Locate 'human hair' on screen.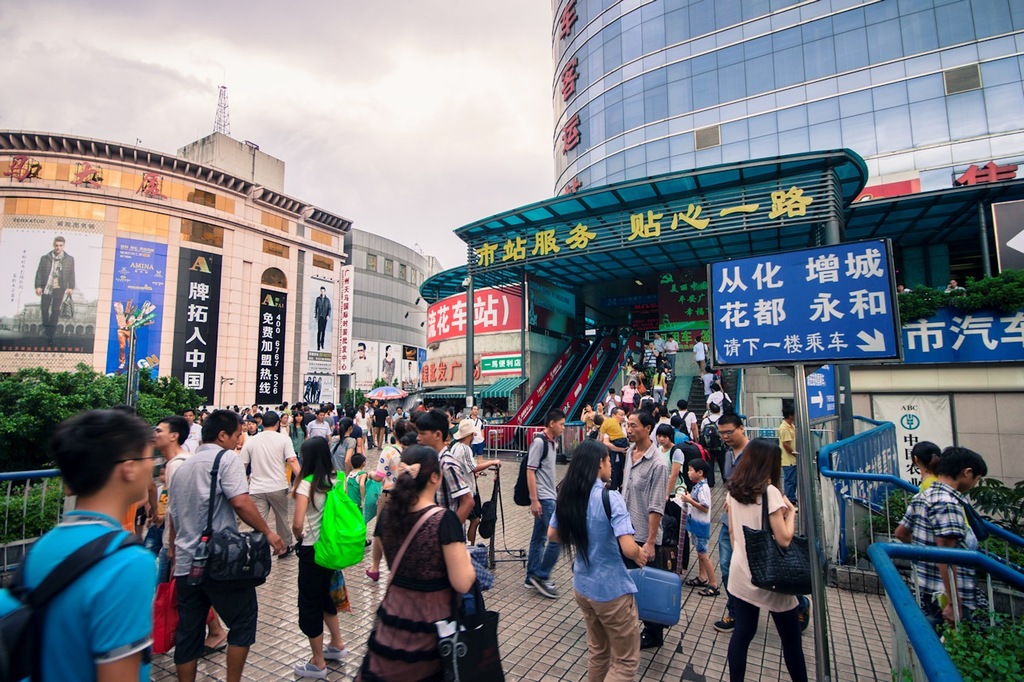
On screen at (414,408,443,445).
